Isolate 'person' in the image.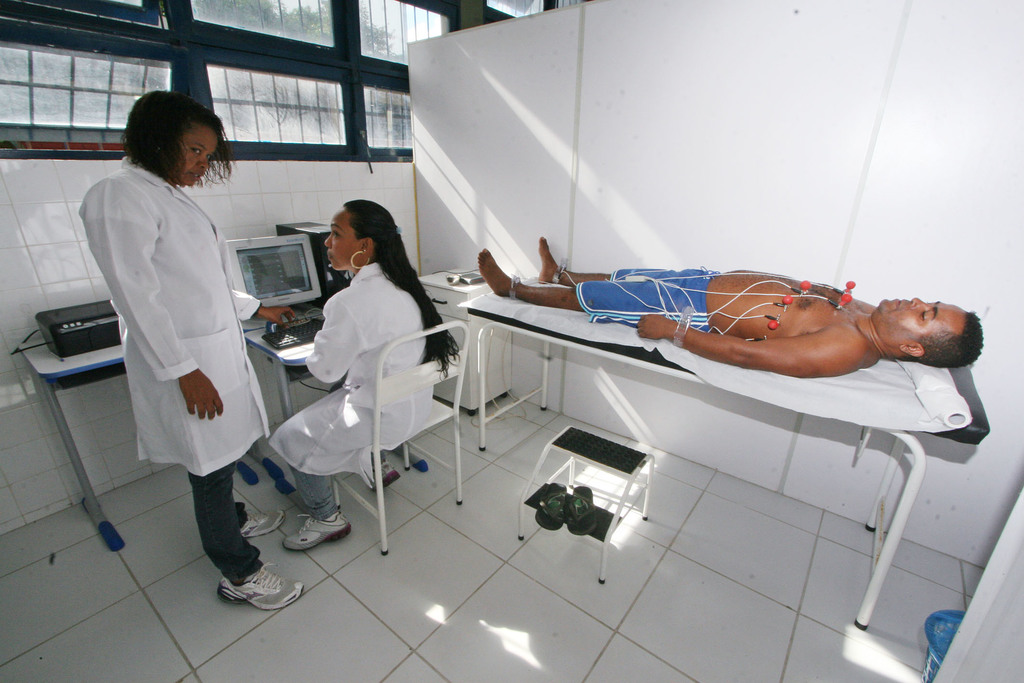
Isolated region: 77/89/312/609.
